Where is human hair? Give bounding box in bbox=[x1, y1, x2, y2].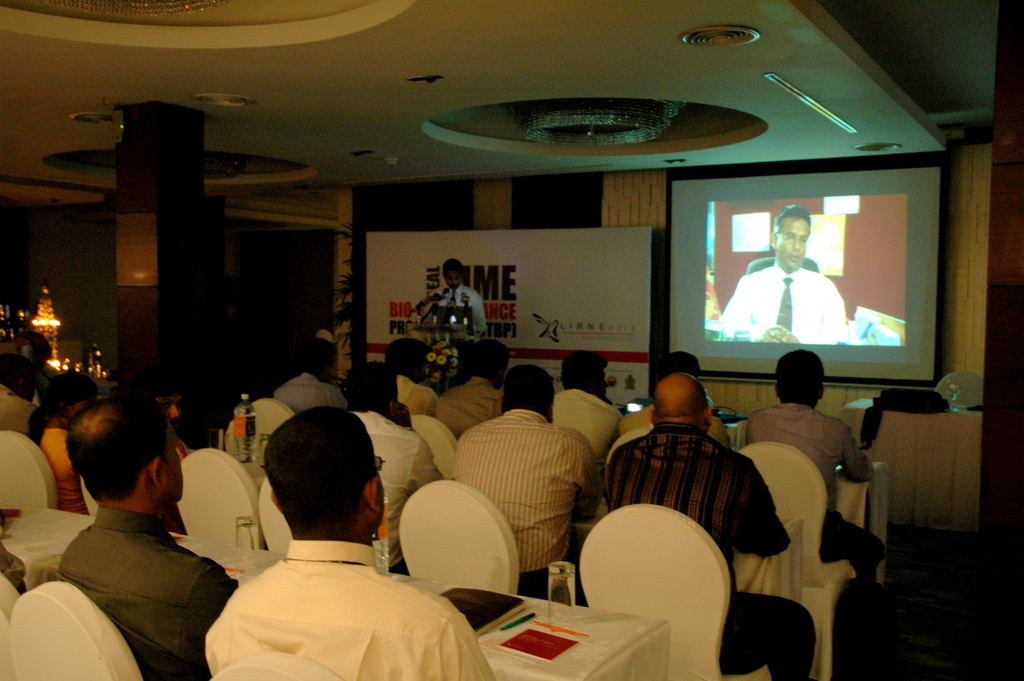
bbox=[256, 425, 382, 559].
